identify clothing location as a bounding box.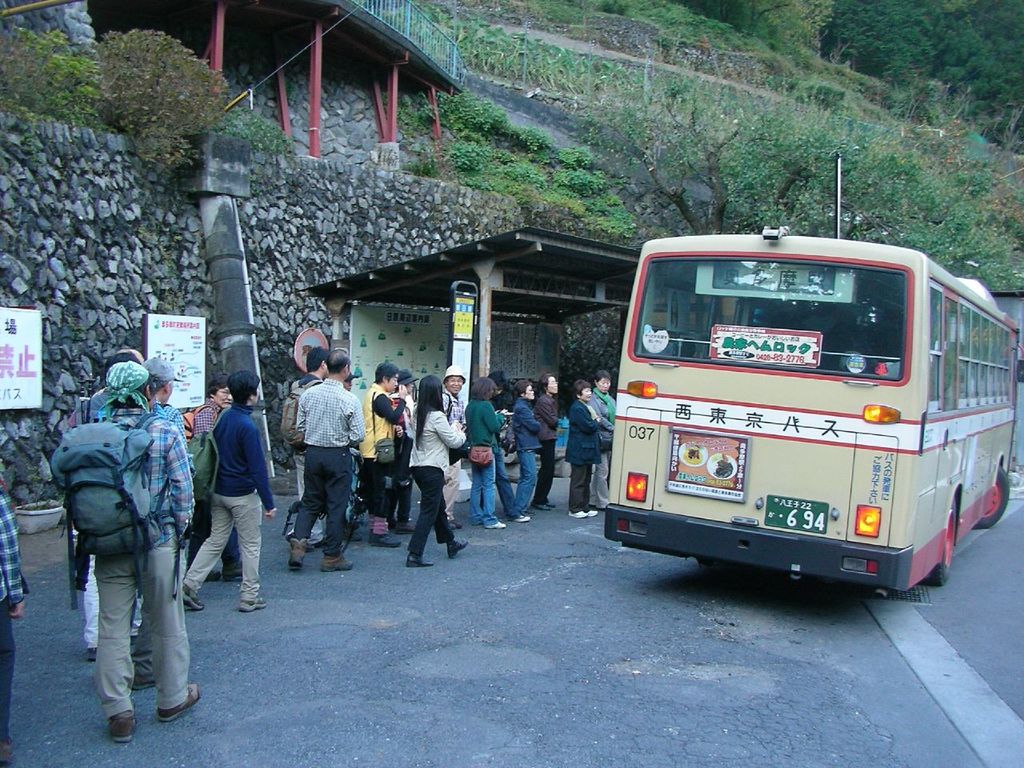
(82,389,143,647).
